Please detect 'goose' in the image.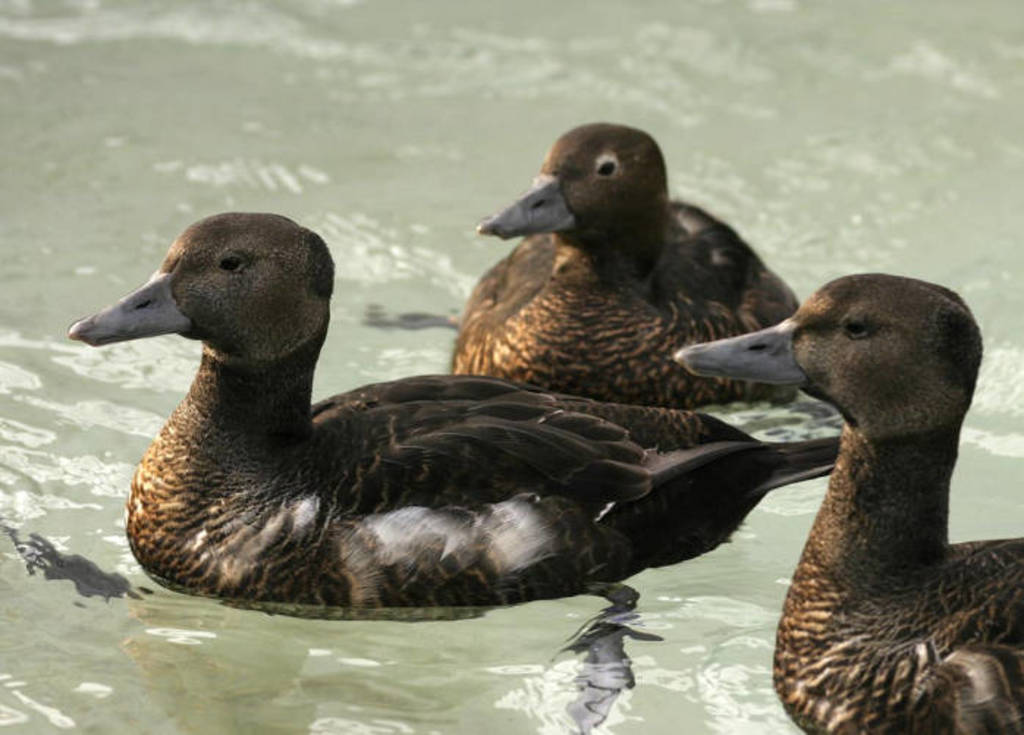
65, 204, 846, 690.
